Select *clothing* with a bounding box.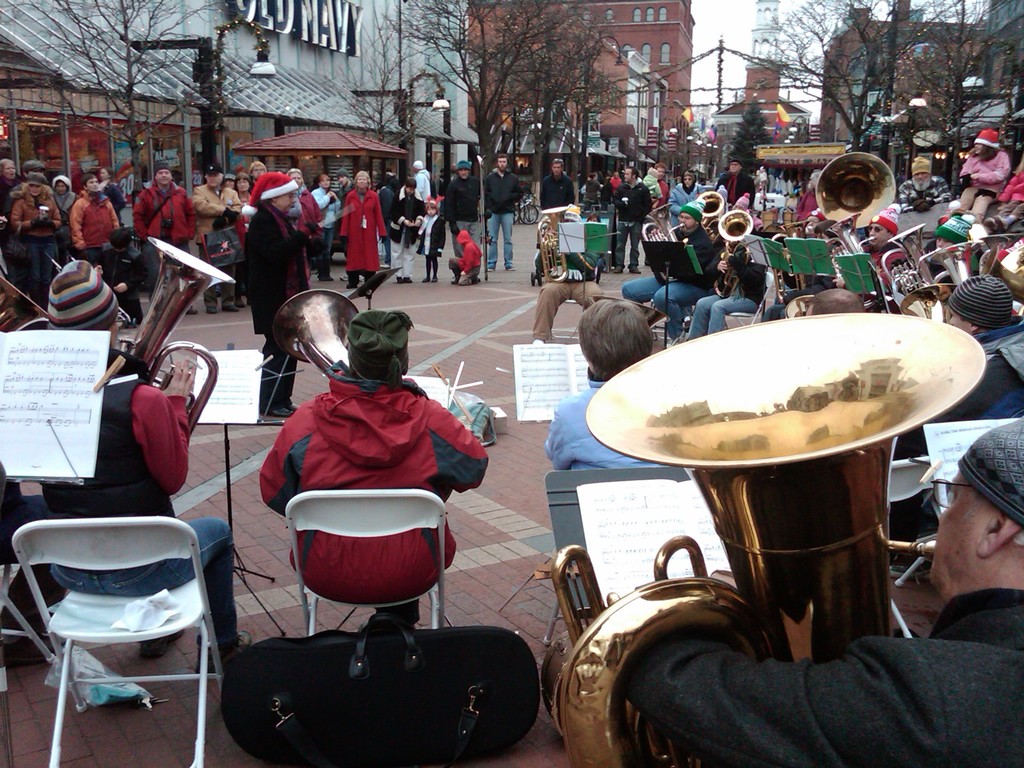
x1=888 y1=312 x2=1023 y2=463.
